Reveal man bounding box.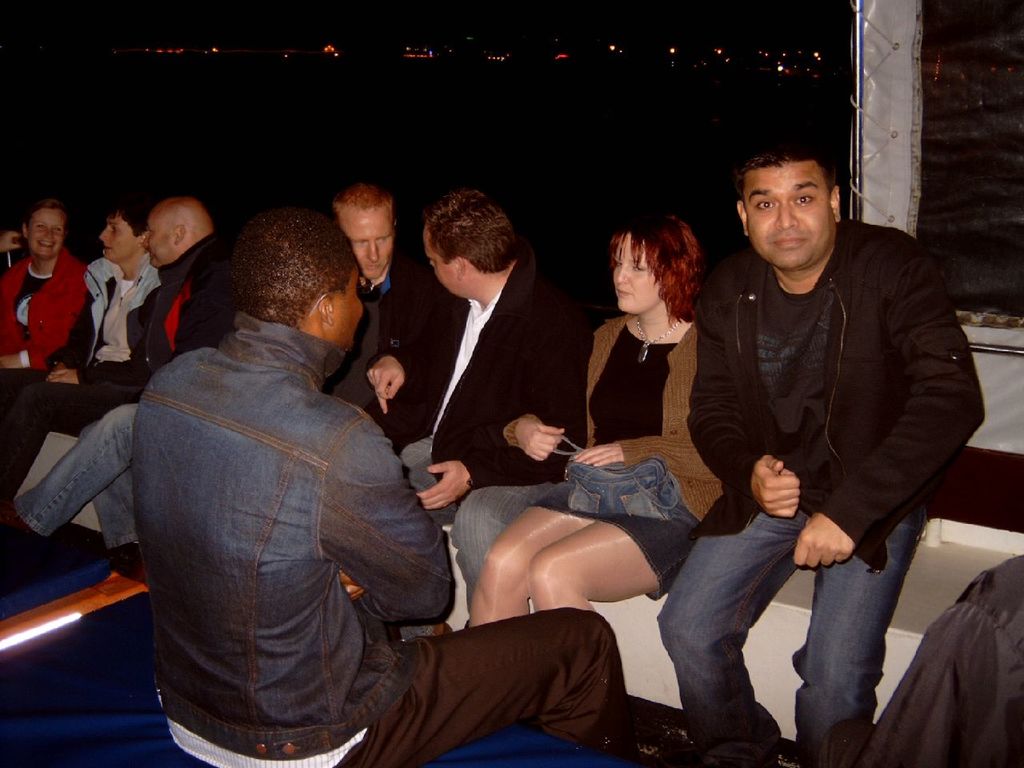
Revealed: pyautogui.locateOnScreen(66, 182, 542, 767).
